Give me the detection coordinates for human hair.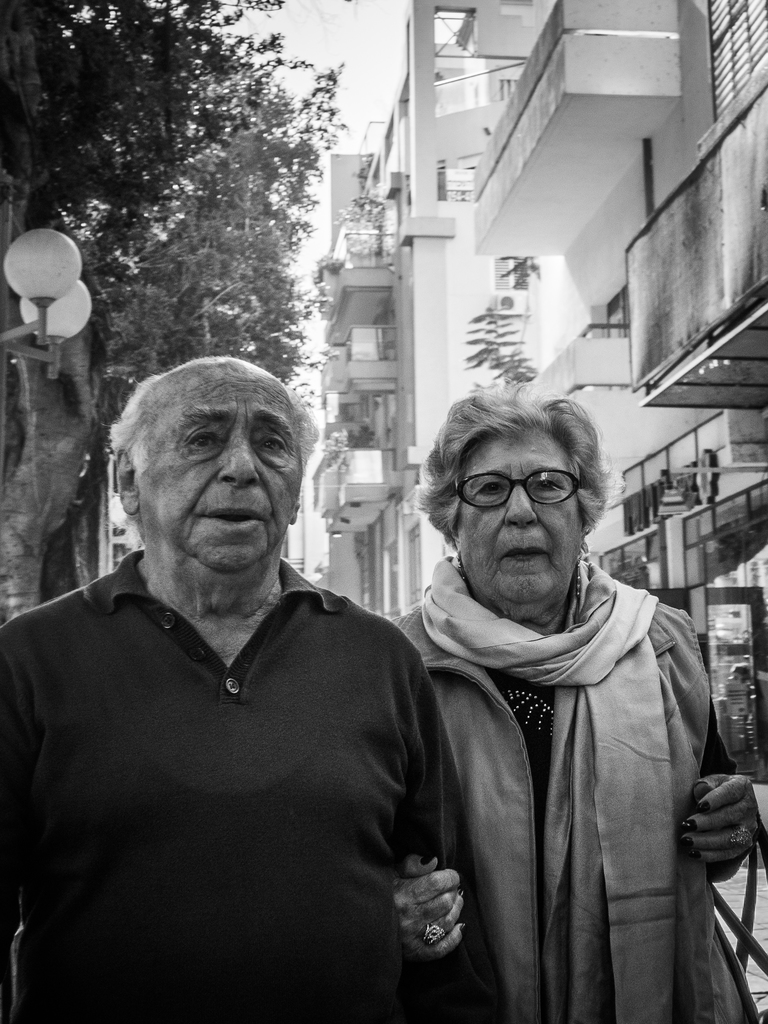
BBox(424, 384, 617, 541).
